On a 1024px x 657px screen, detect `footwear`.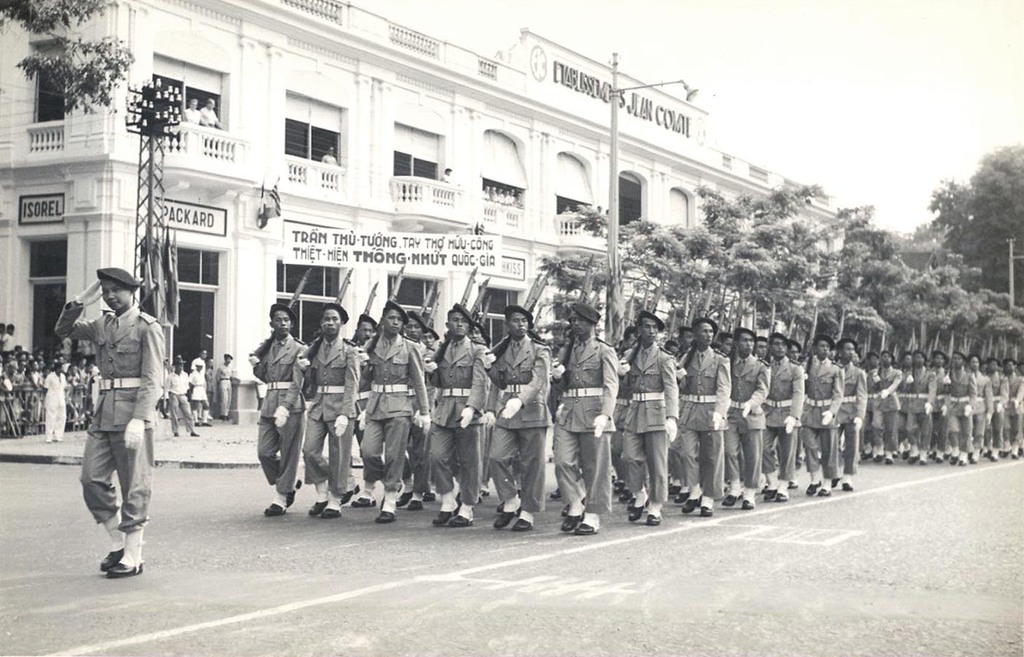
bbox=[619, 486, 632, 504].
